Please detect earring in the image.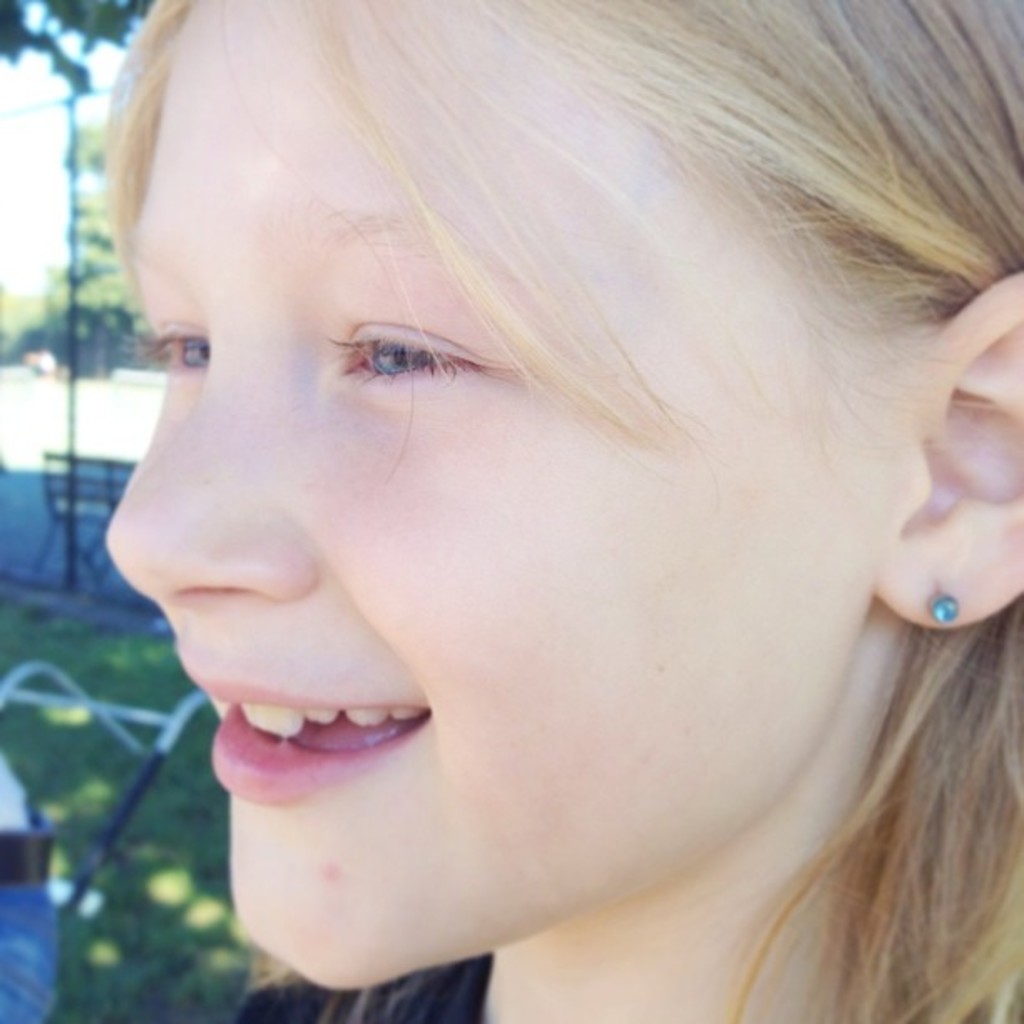
rect(932, 586, 959, 621).
